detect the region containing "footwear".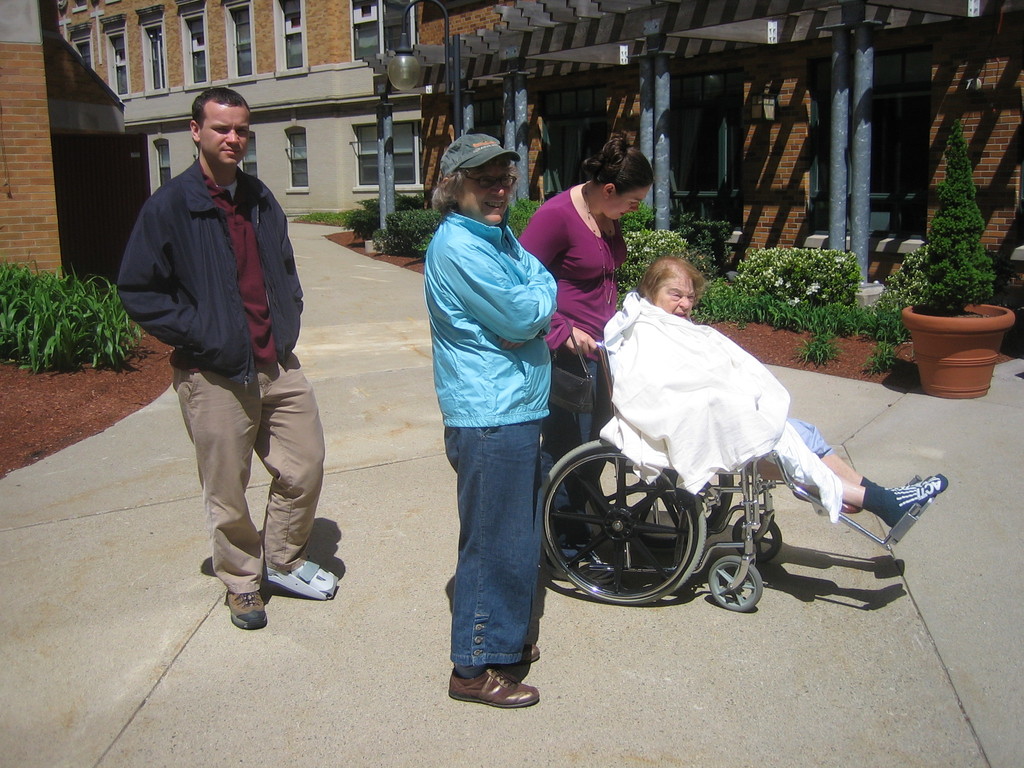
x1=264, y1=552, x2=342, y2=601.
